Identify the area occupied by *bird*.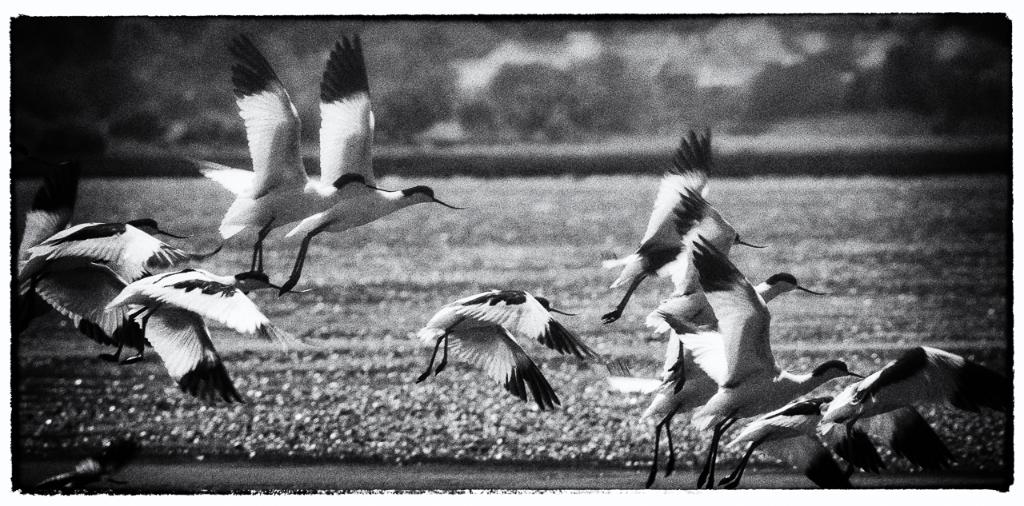
Area: box(822, 347, 1014, 477).
